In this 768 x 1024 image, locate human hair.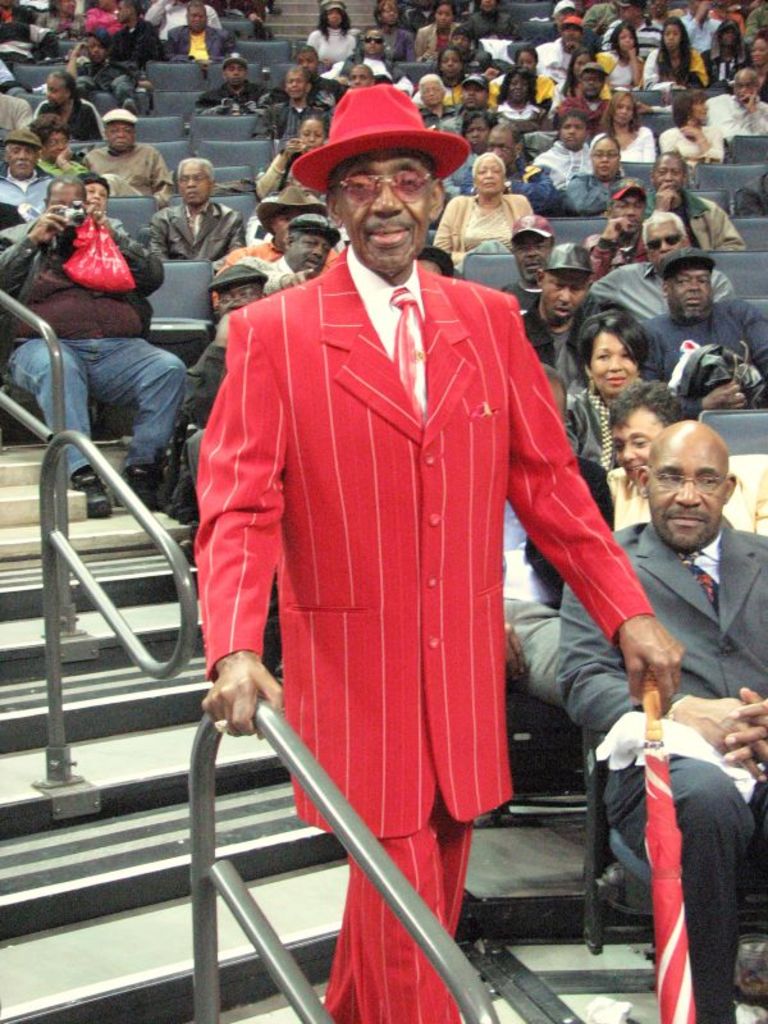
Bounding box: x1=116 y1=0 x2=141 y2=23.
